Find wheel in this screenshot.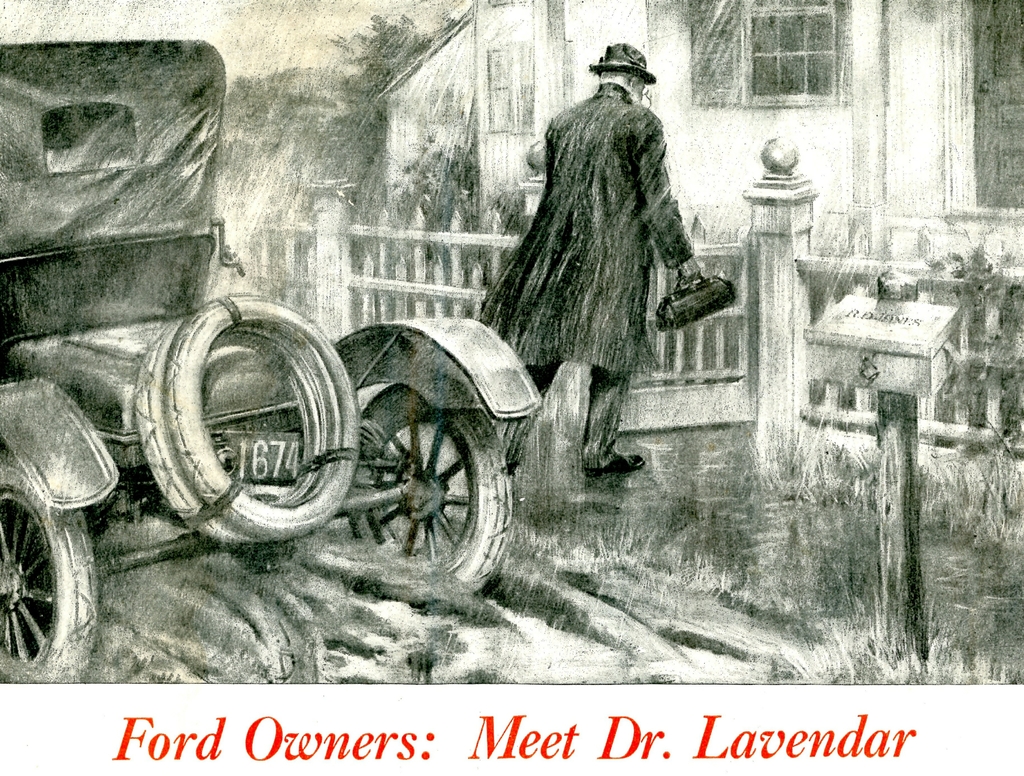
The bounding box for wheel is <region>161, 292, 352, 535</region>.
